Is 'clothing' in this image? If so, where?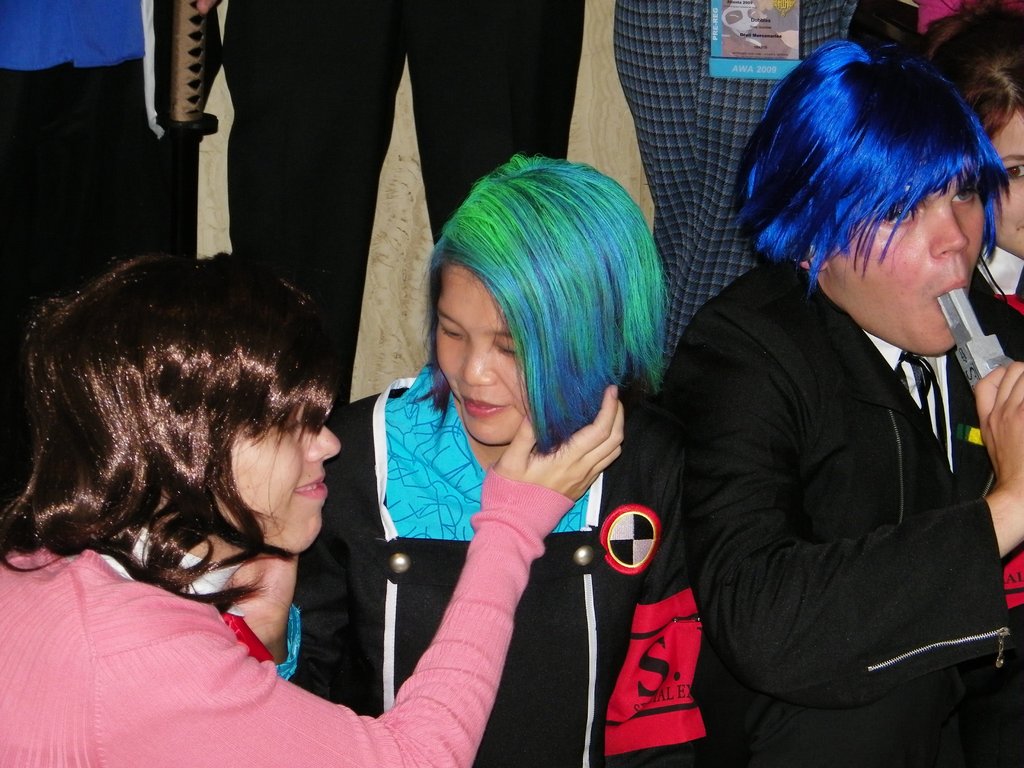
Yes, at left=231, top=0, right=580, bottom=403.
